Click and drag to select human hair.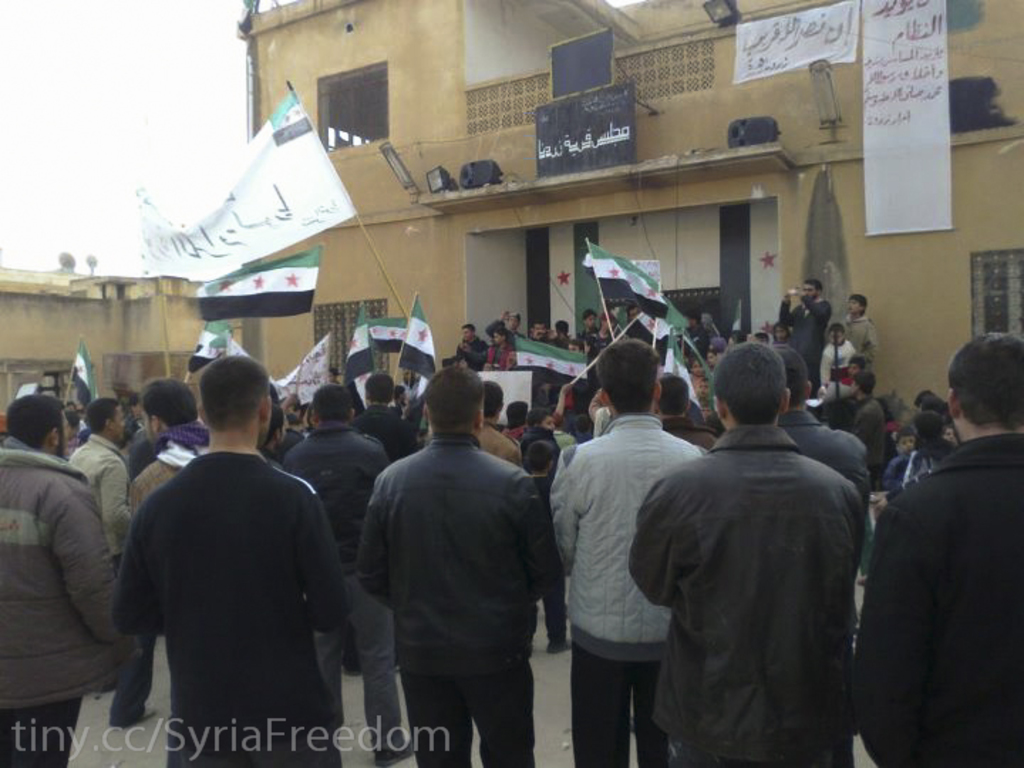
Selection: x1=195, y1=351, x2=273, y2=430.
